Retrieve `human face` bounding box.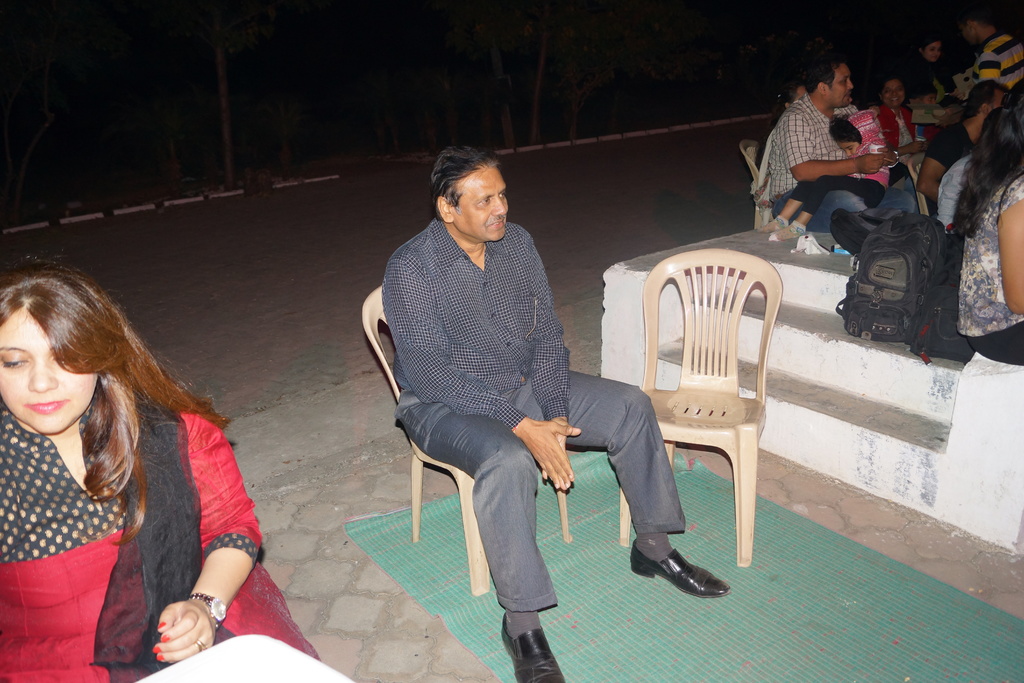
Bounding box: 842, 139, 860, 155.
